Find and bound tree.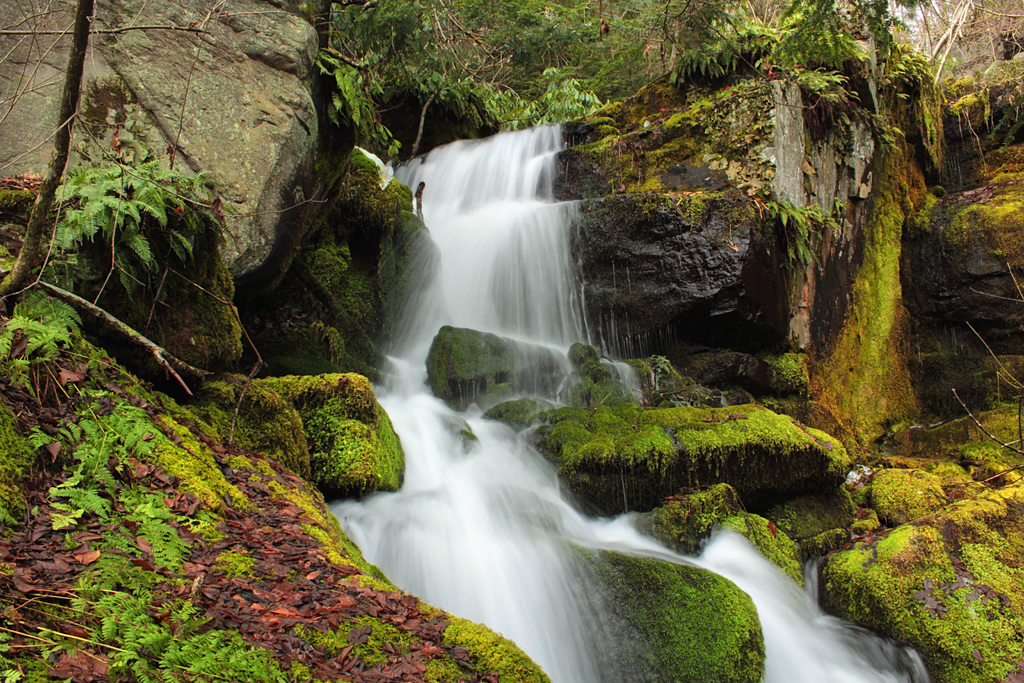
Bound: pyautogui.locateOnScreen(0, 0, 100, 321).
